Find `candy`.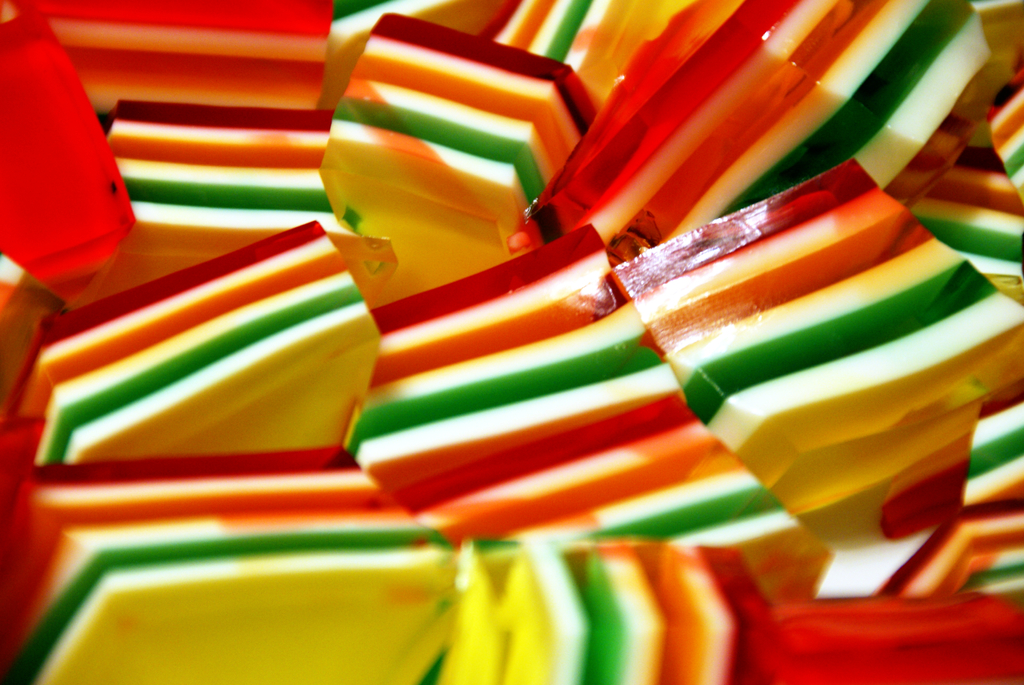
locate(651, 182, 1023, 549).
